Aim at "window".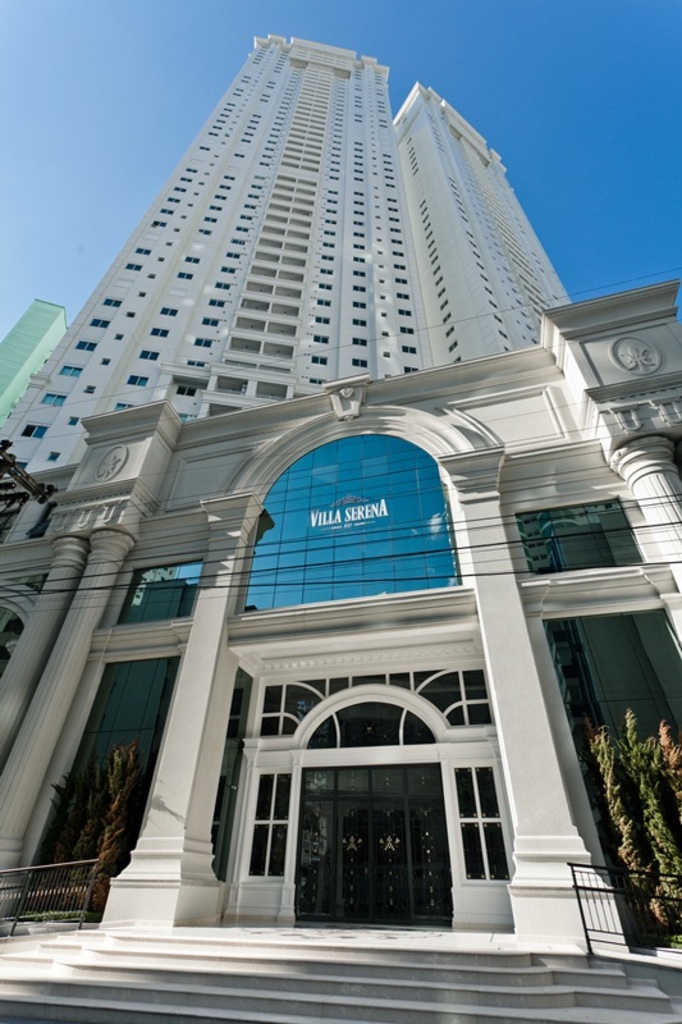
Aimed at [514, 492, 646, 579].
